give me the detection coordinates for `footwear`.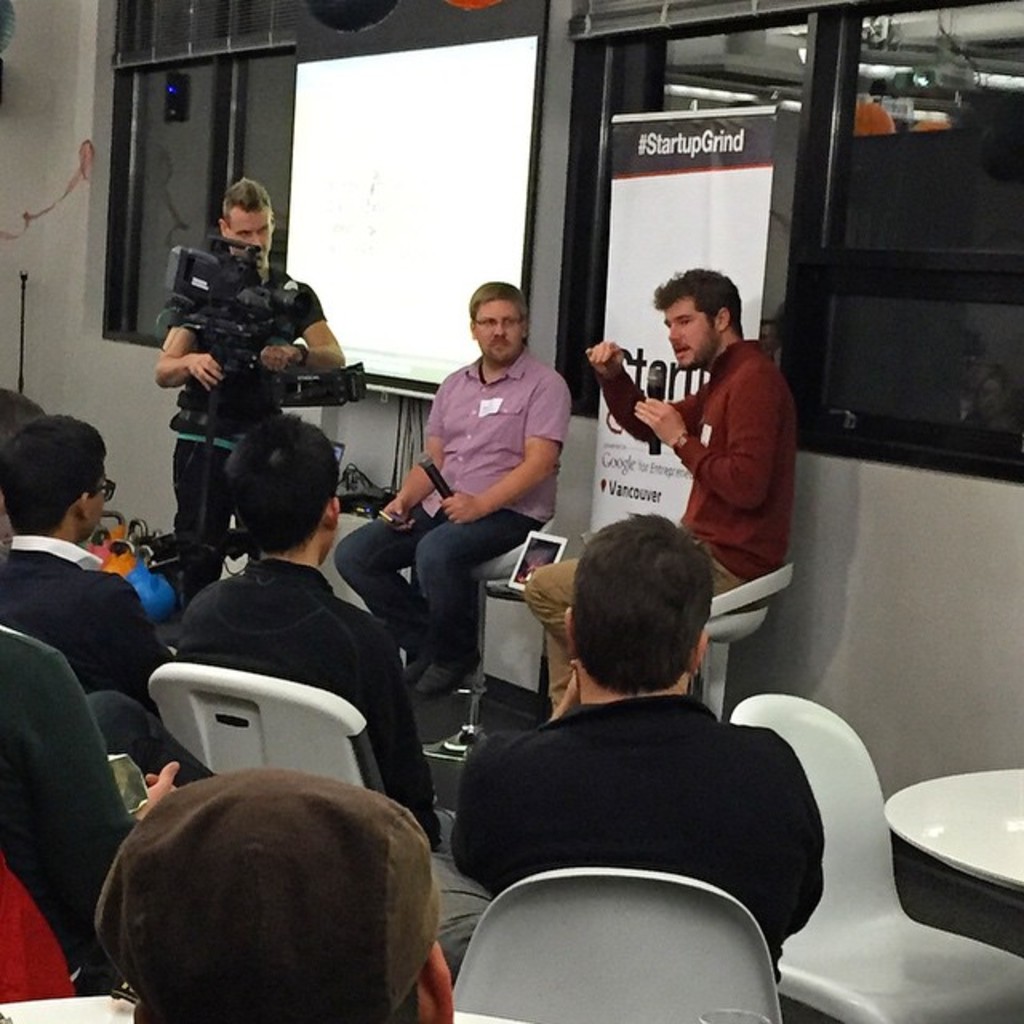
[left=397, top=654, right=430, bottom=691].
